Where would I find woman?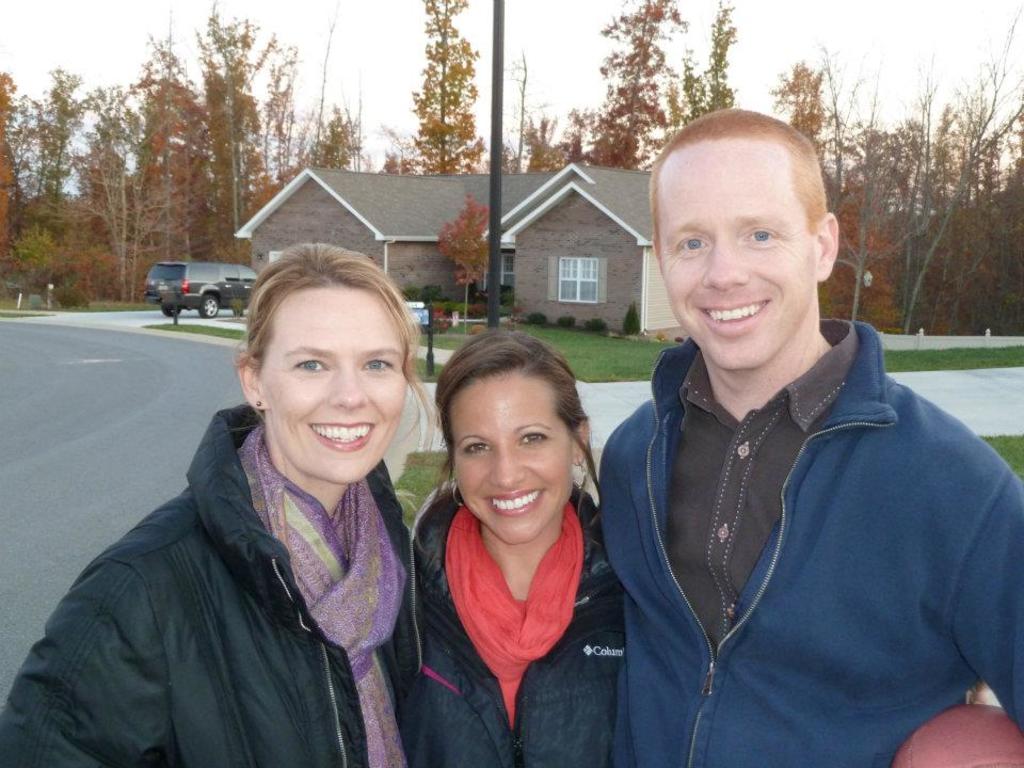
At BBox(50, 235, 457, 767).
